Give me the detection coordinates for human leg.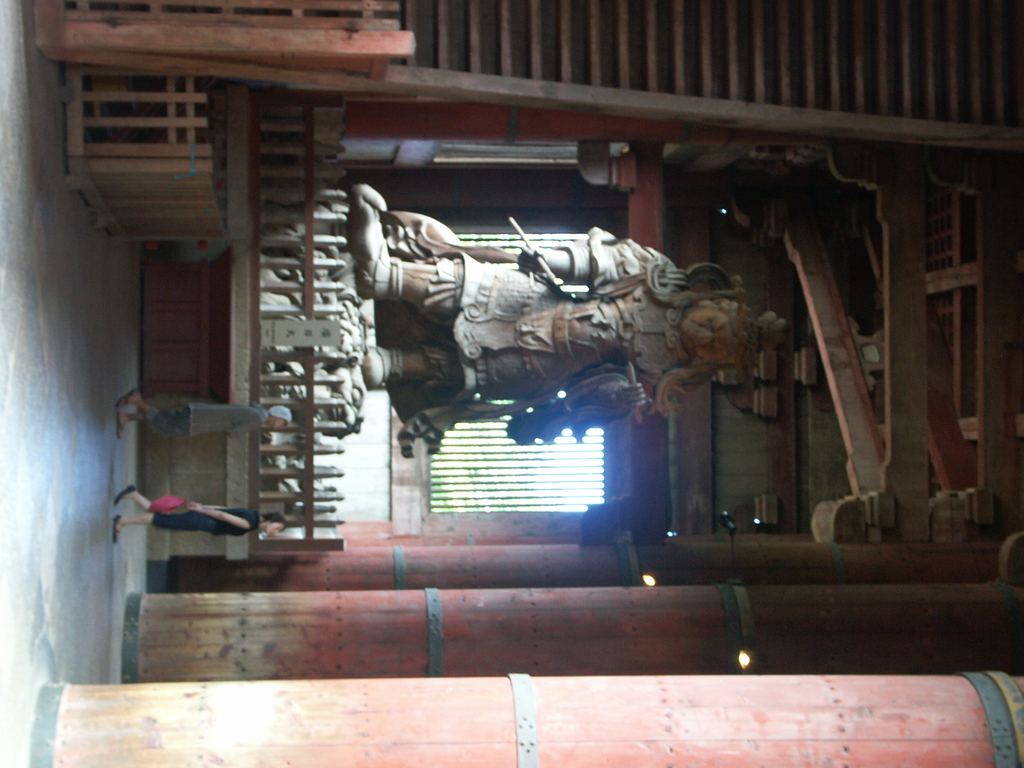
bbox=[356, 335, 571, 388].
